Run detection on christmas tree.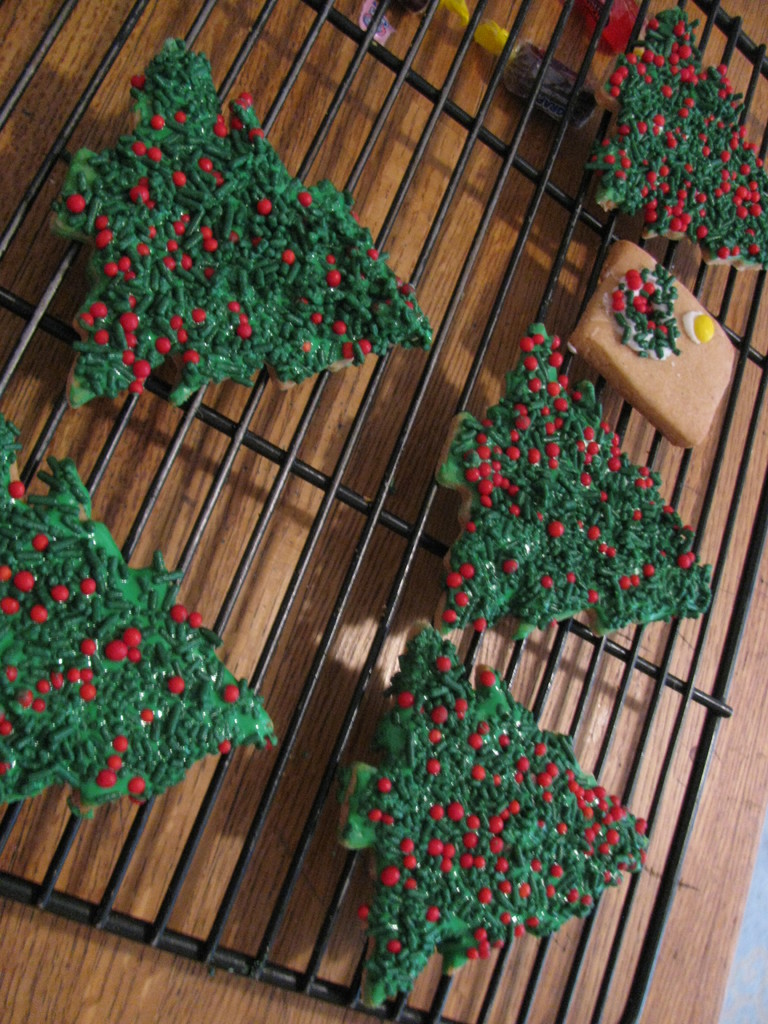
Result: <bbox>597, 0, 767, 295</bbox>.
